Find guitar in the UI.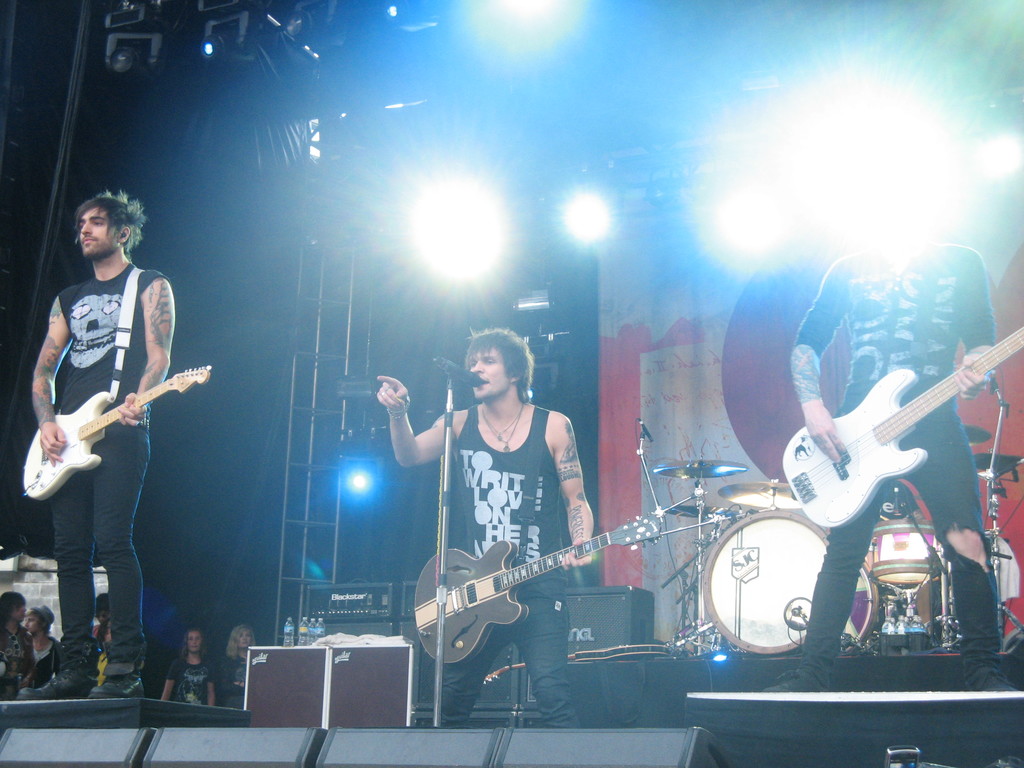
UI element at bbox(390, 507, 669, 657).
